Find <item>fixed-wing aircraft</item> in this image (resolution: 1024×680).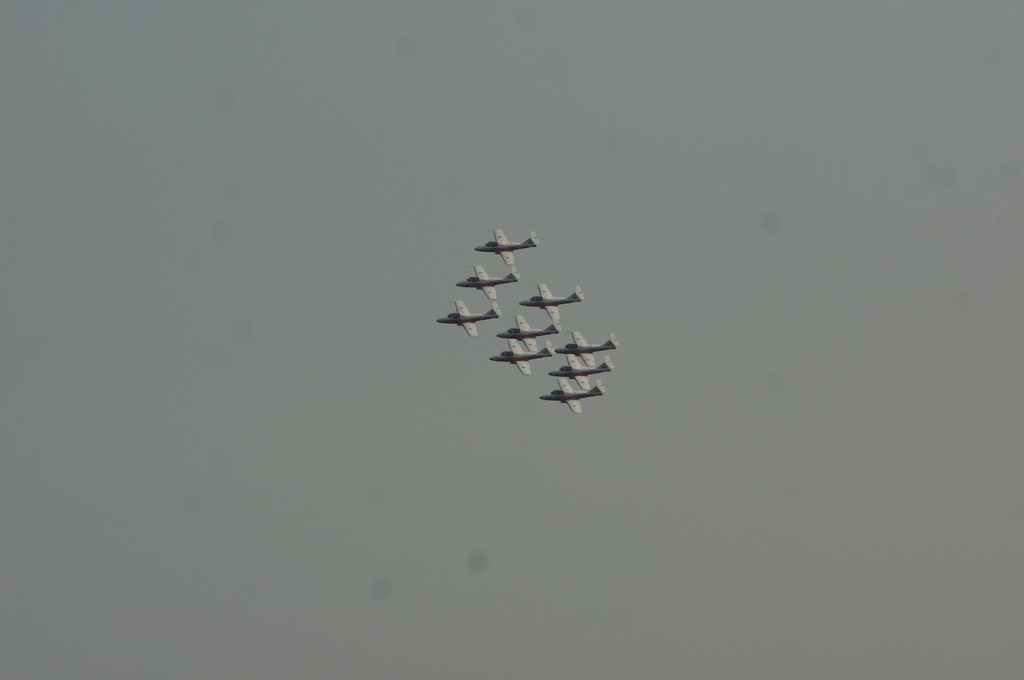
(x1=539, y1=376, x2=604, y2=414).
